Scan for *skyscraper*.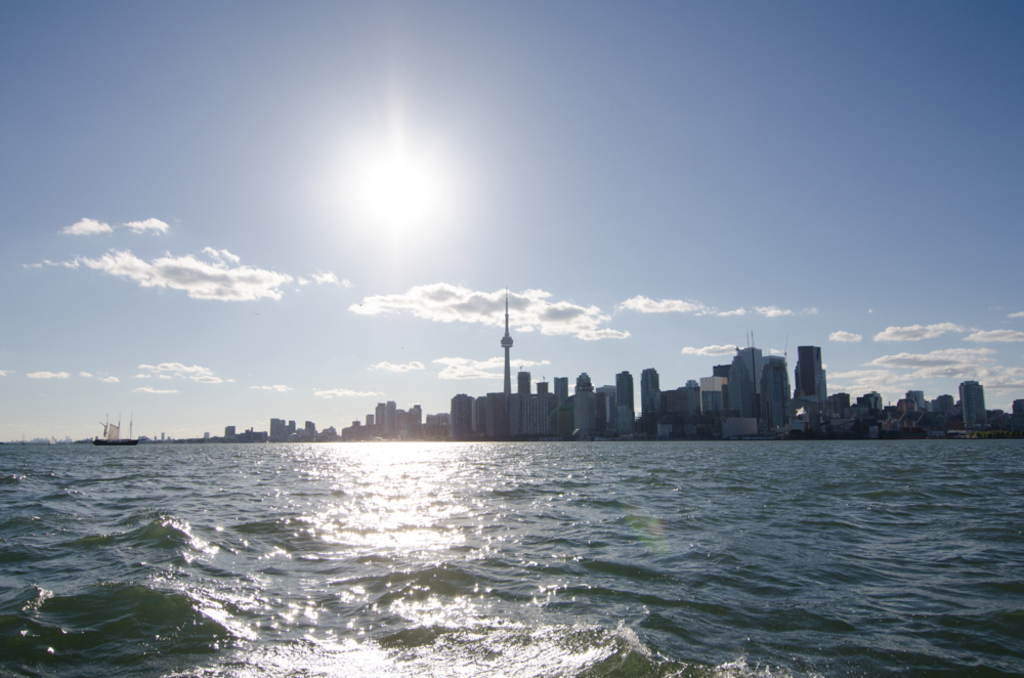
Scan result: x1=518, y1=370, x2=531, y2=417.
